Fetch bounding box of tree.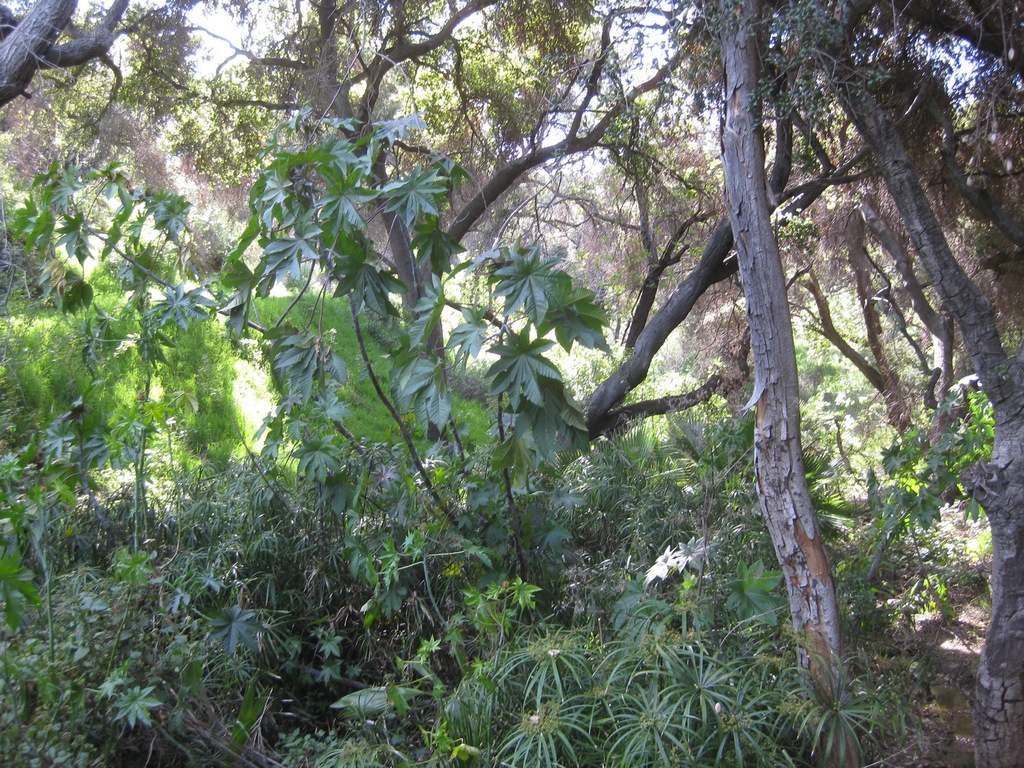
Bbox: detection(0, 0, 1023, 767).
